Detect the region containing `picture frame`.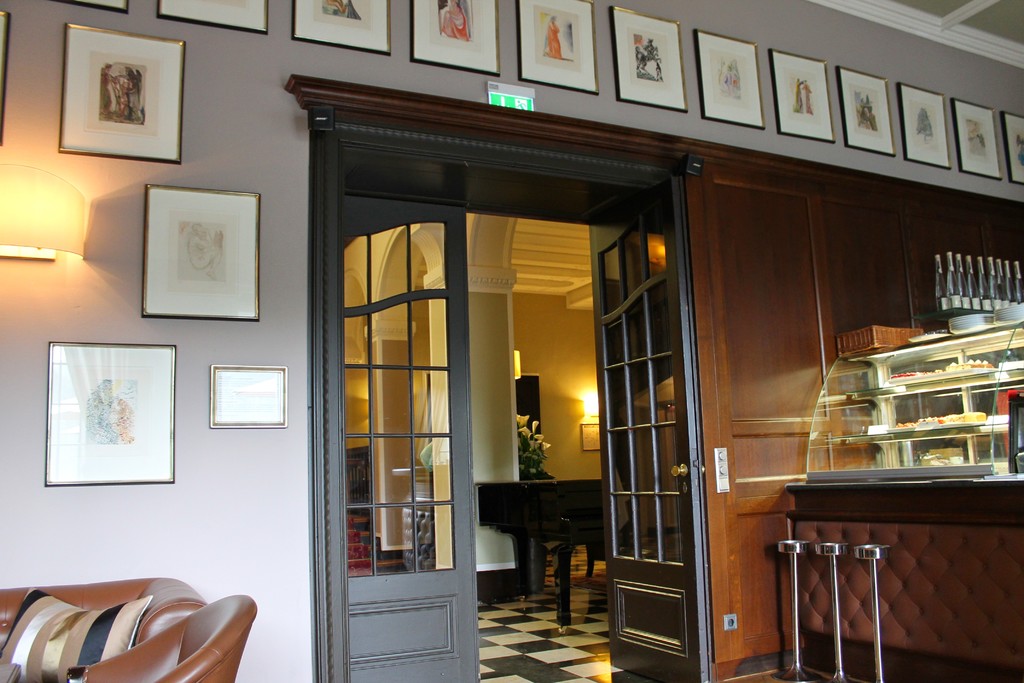
{"x1": 209, "y1": 365, "x2": 286, "y2": 431}.
